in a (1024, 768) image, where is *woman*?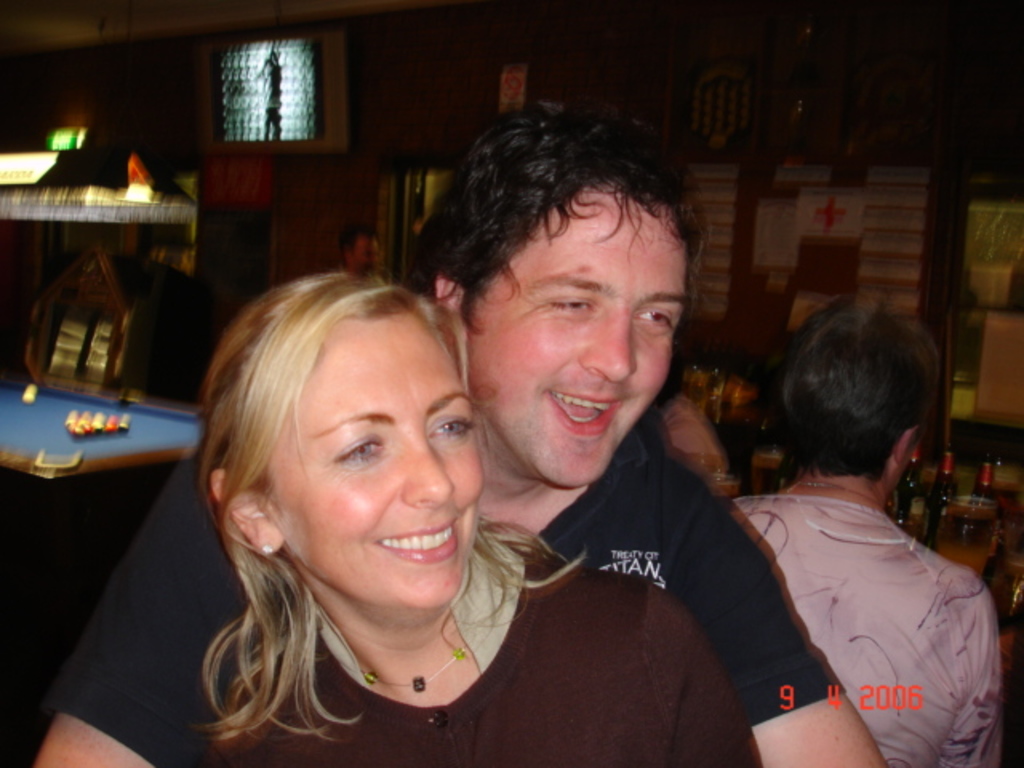
locate(714, 291, 1006, 766).
